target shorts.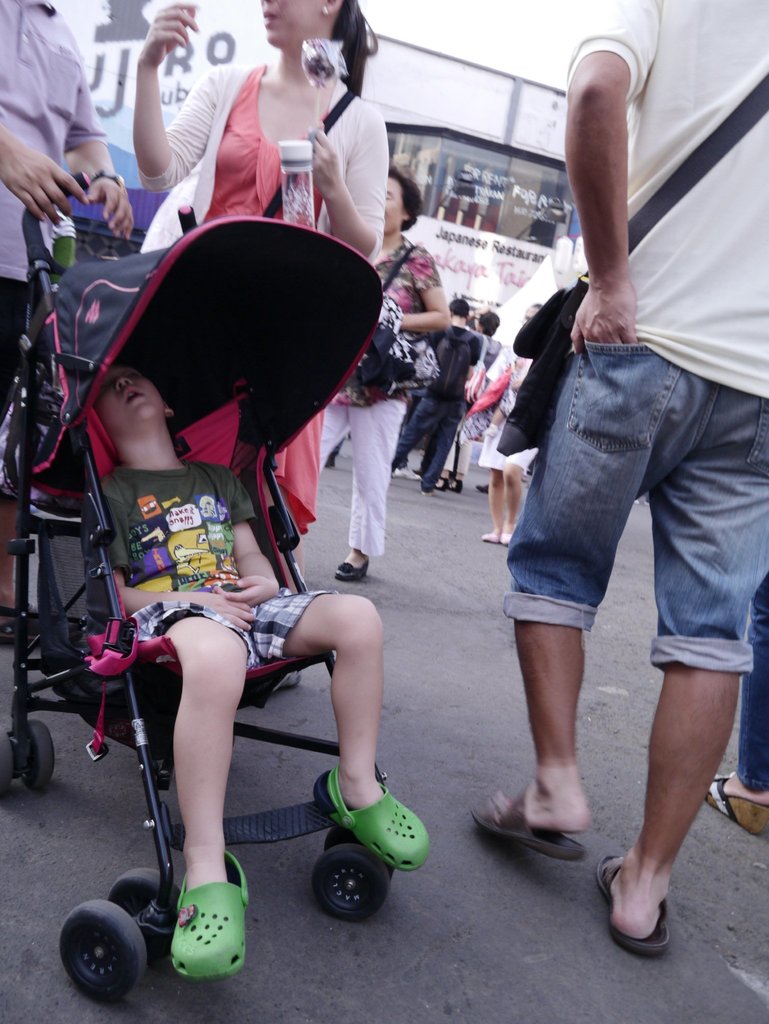
Target region: (left=130, top=588, right=324, bottom=671).
